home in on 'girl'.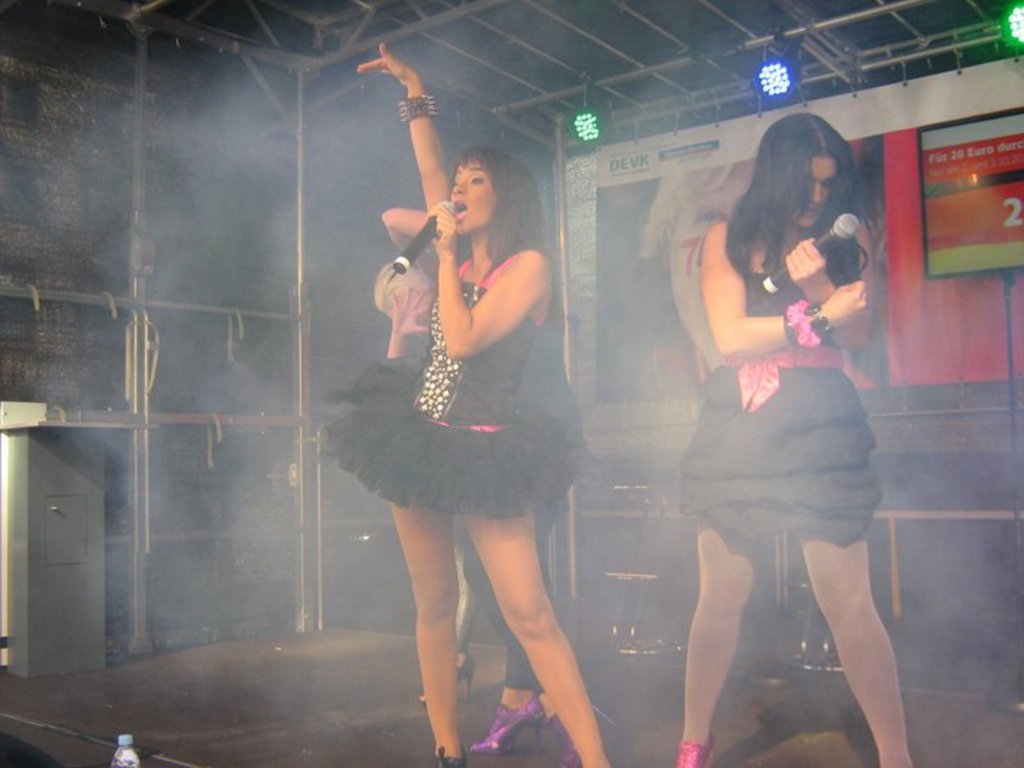
Homed in at region(320, 64, 575, 767).
